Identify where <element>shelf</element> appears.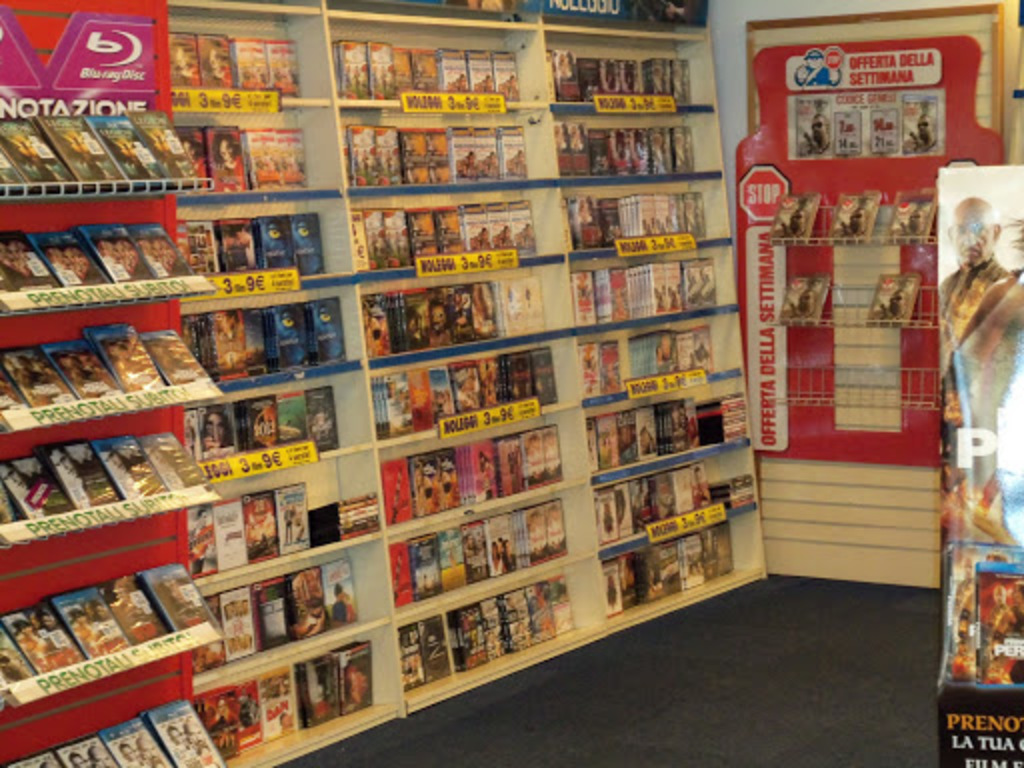
Appears at (564,168,742,266).
